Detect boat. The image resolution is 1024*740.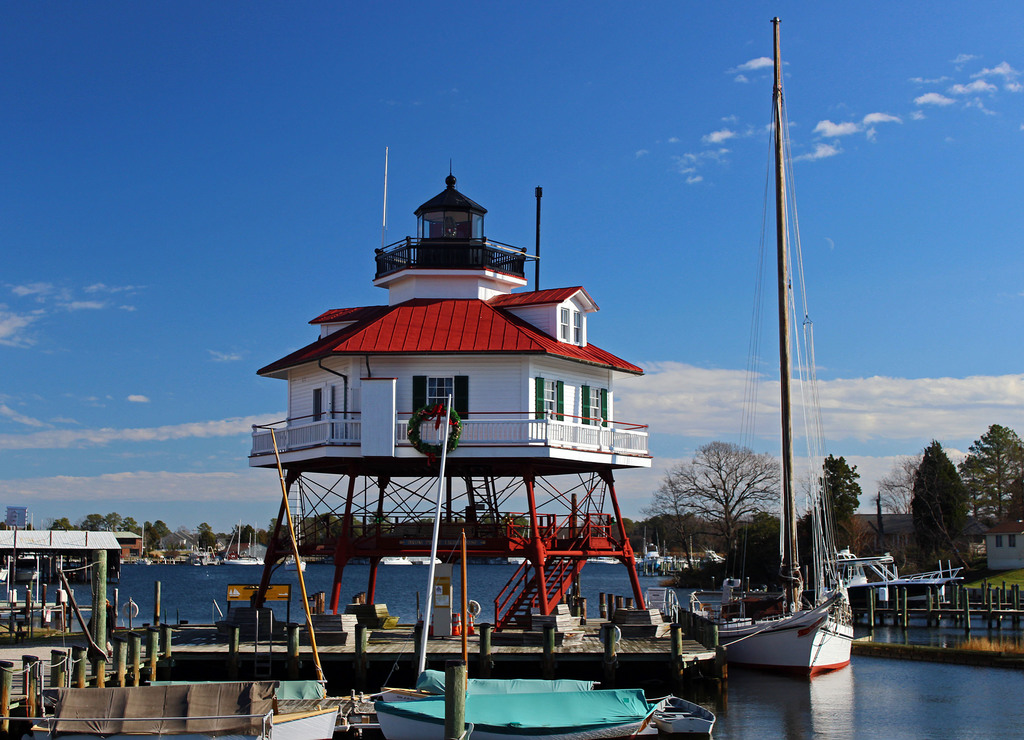
[left=663, top=580, right=852, bottom=689].
